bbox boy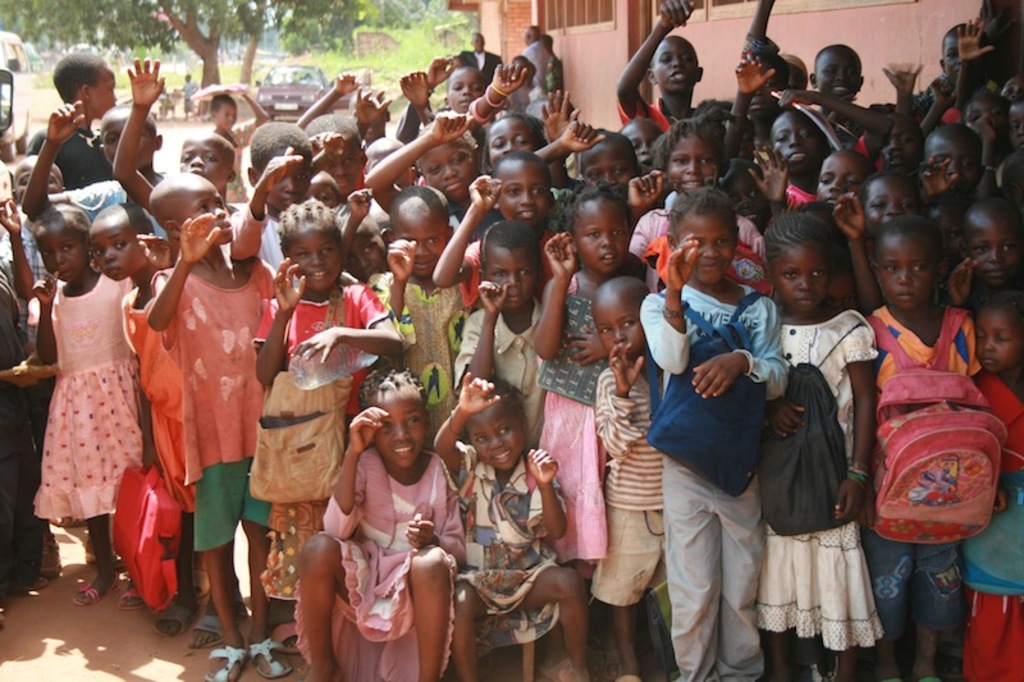
box=[803, 40, 895, 138]
